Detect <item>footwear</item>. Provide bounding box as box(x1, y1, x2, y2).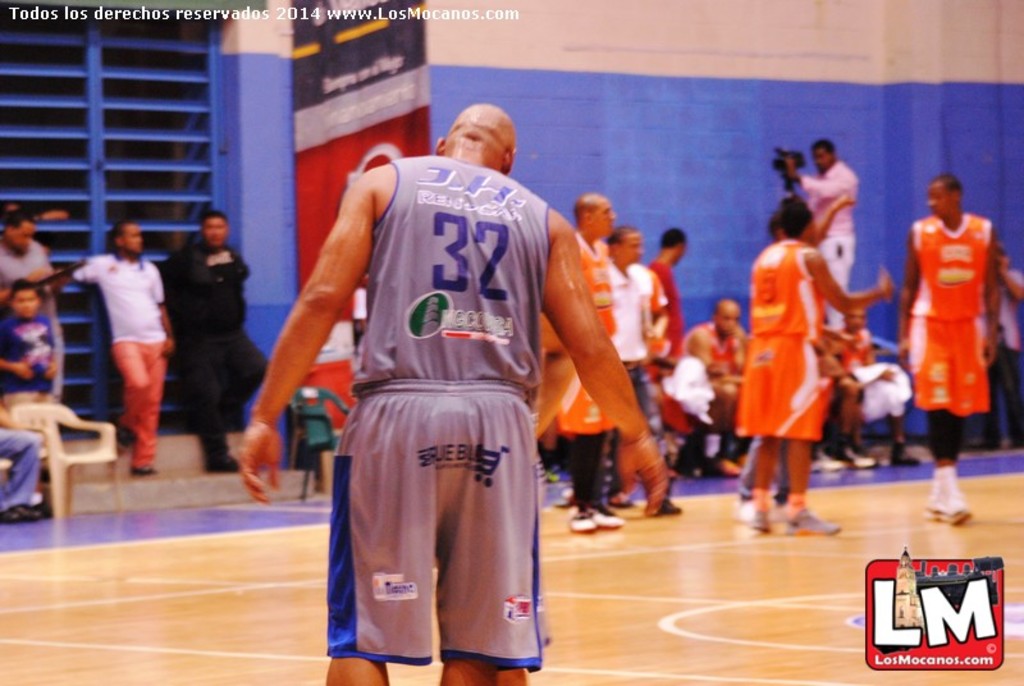
box(733, 453, 745, 467).
